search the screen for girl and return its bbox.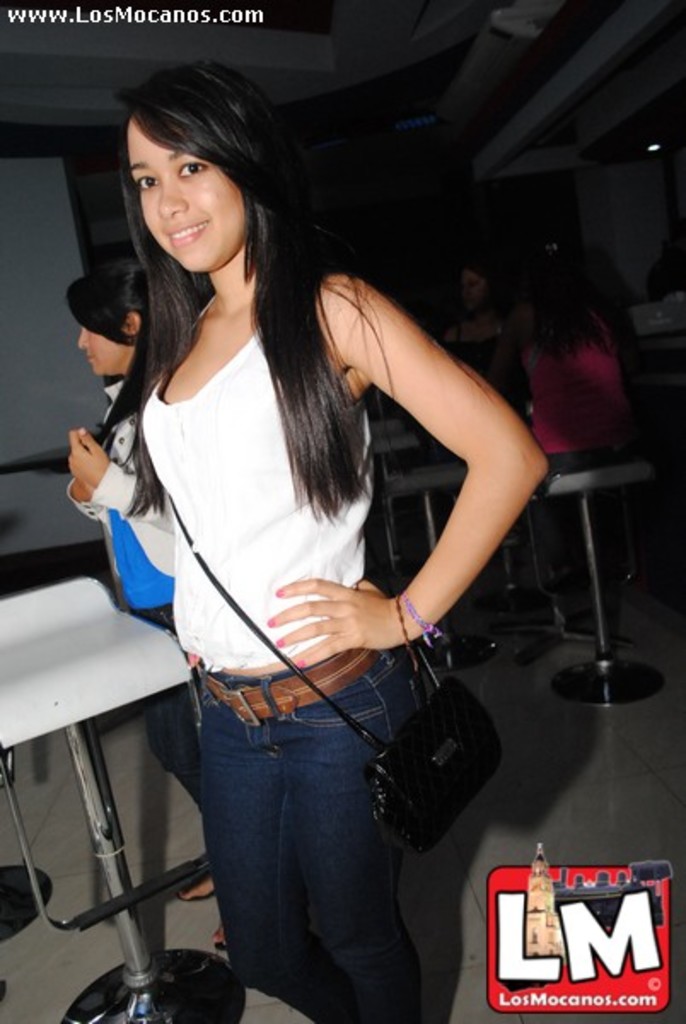
Found: {"left": 67, "top": 263, "right": 220, "bottom": 947}.
